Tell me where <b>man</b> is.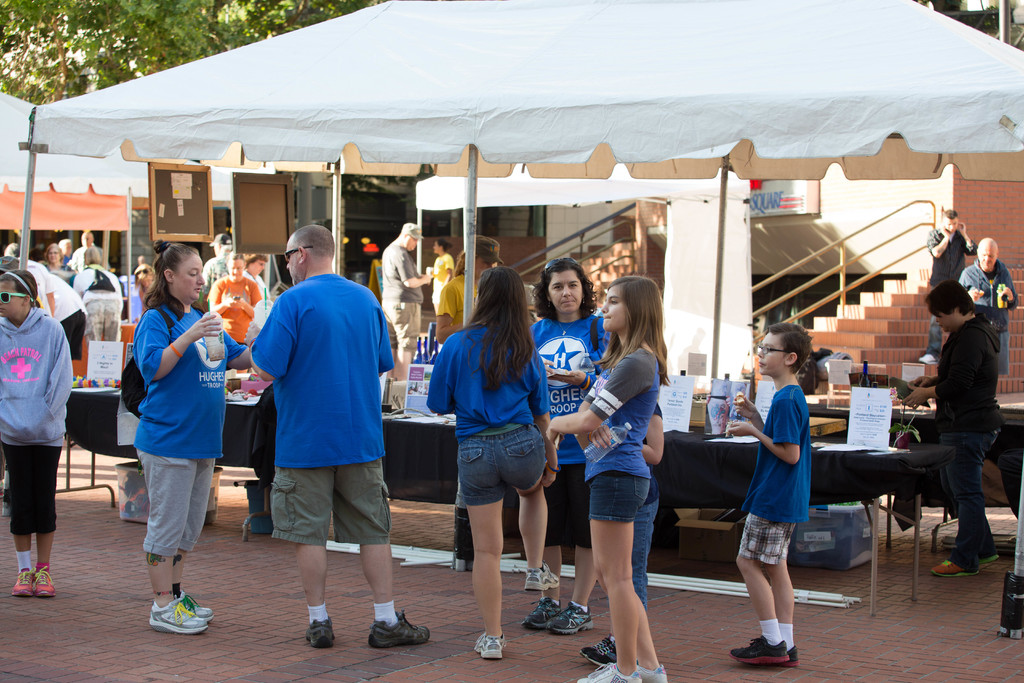
<b>man</b> is at <box>915,279,993,580</box>.
